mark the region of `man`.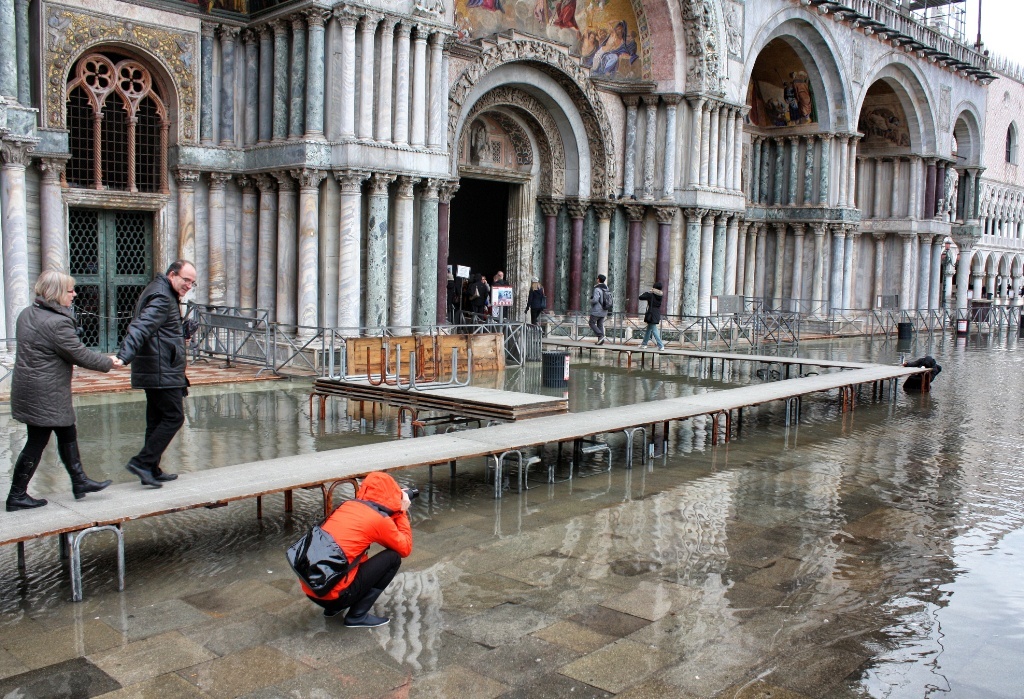
Region: detection(589, 272, 606, 349).
